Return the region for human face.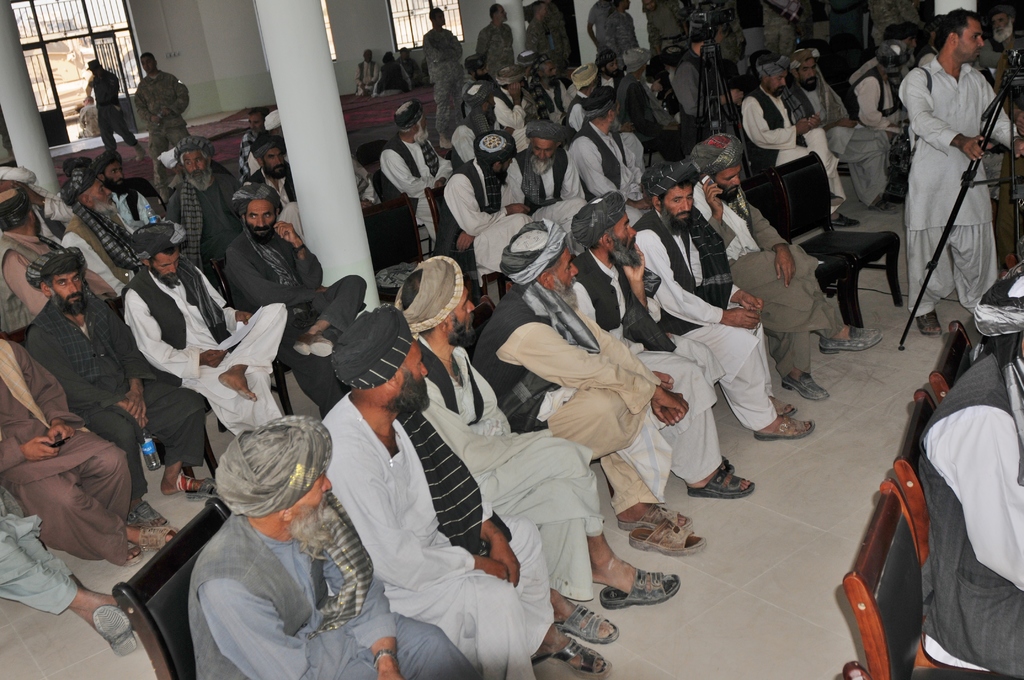
(797,59,819,90).
